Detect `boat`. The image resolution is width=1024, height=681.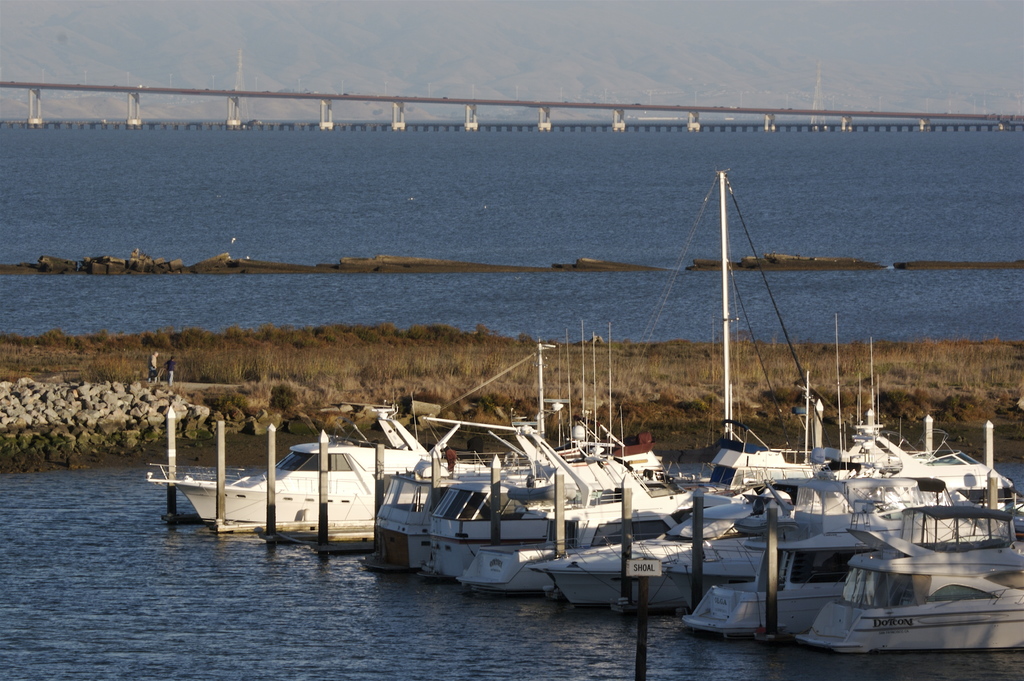
{"x1": 627, "y1": 160, "x2": 847, "y2": 520}.
